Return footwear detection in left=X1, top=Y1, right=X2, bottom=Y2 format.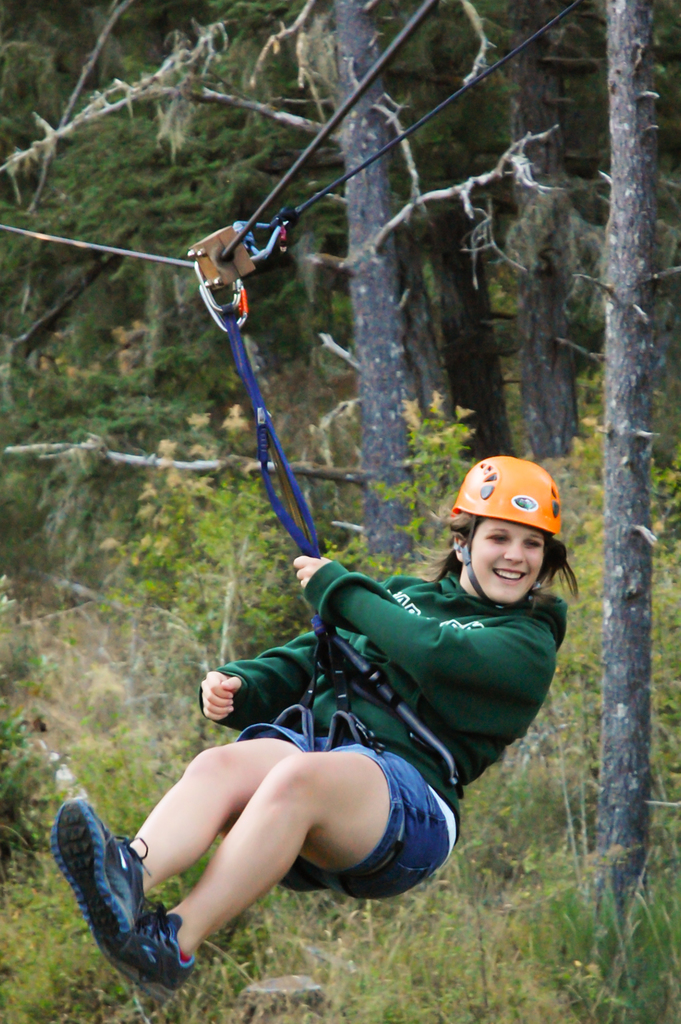
left=100, top=905, right=196, bottom=1003.
